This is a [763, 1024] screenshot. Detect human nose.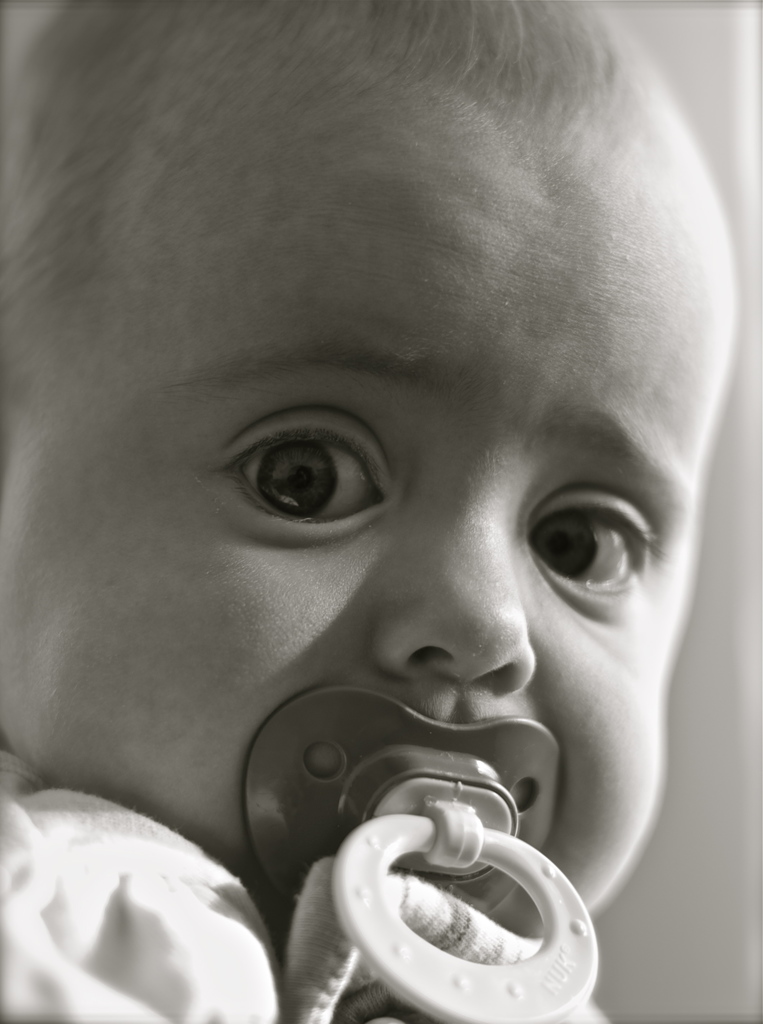
<bbox>372, 470, 533, 698</bbox>.
